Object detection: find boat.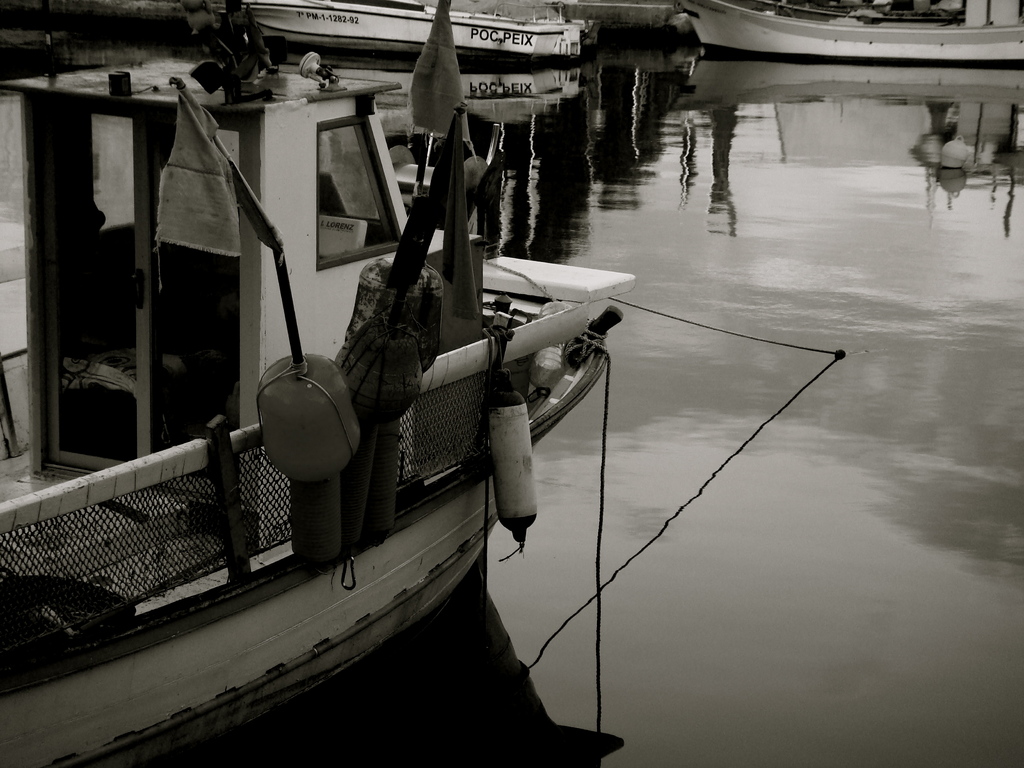
bbox=(38, 22, 724, 721).
